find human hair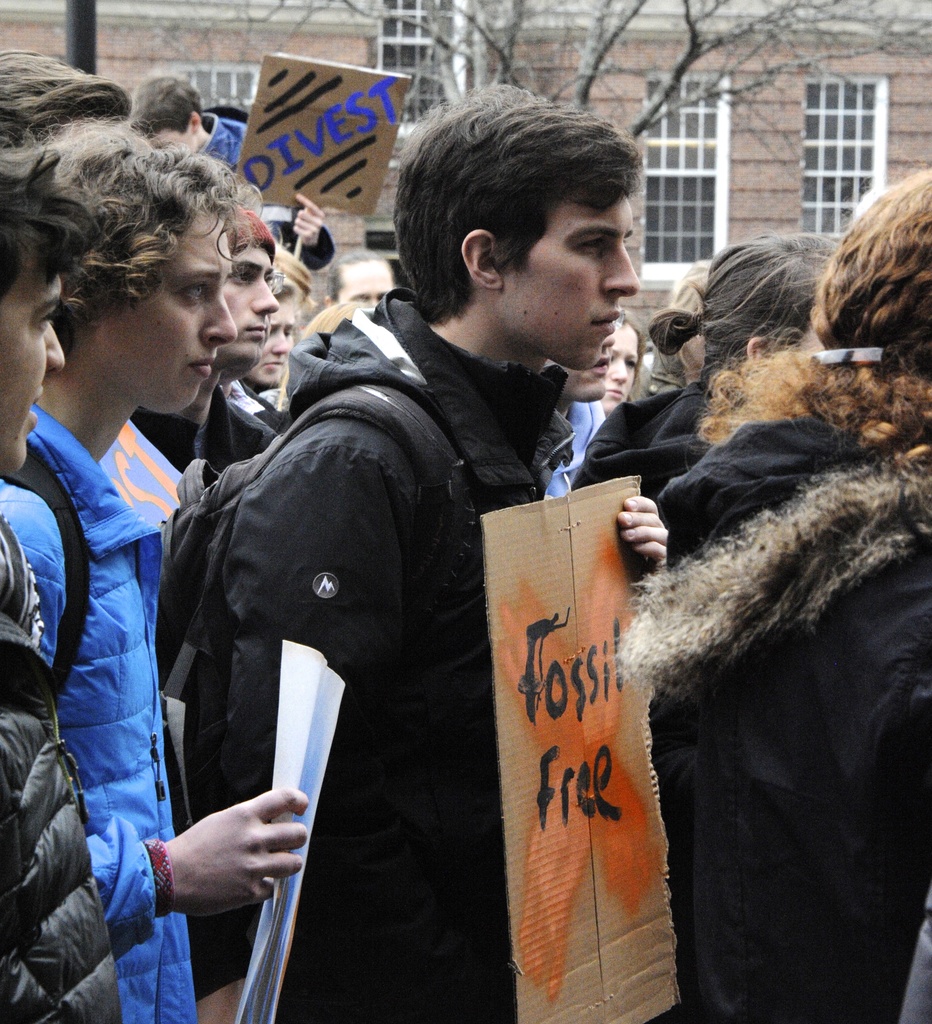
select_region(687, 159, 931, 470)
